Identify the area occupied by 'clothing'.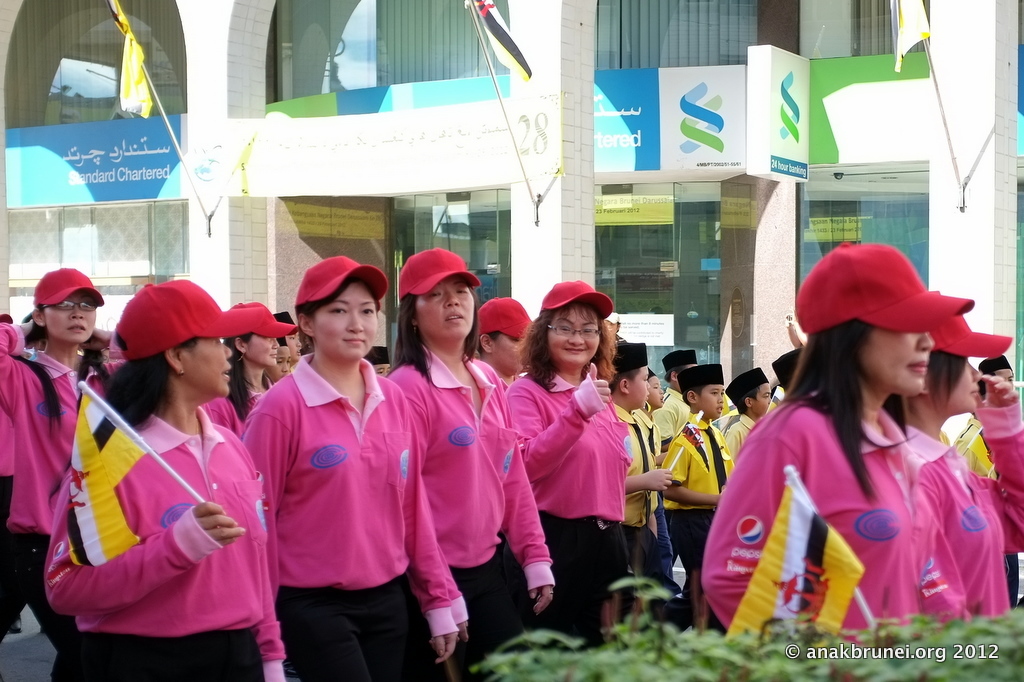
Area: x1=0 y1=320 x2=107 y2=534.
